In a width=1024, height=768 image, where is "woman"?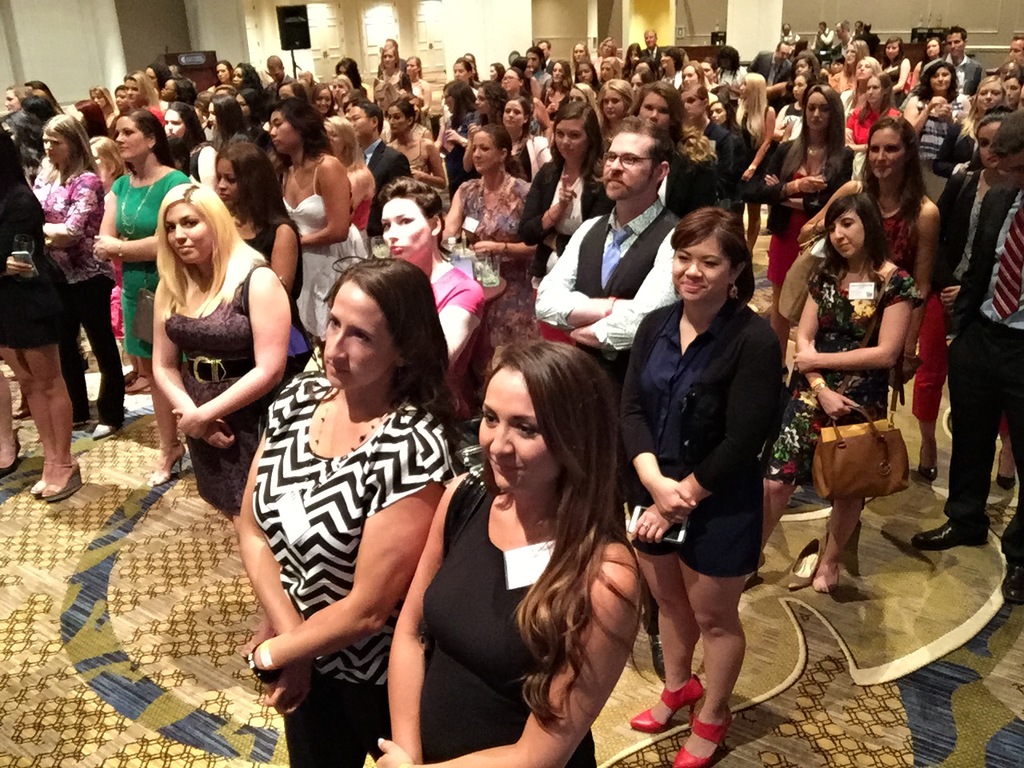
bbox=(569, 42, 590, 66).
